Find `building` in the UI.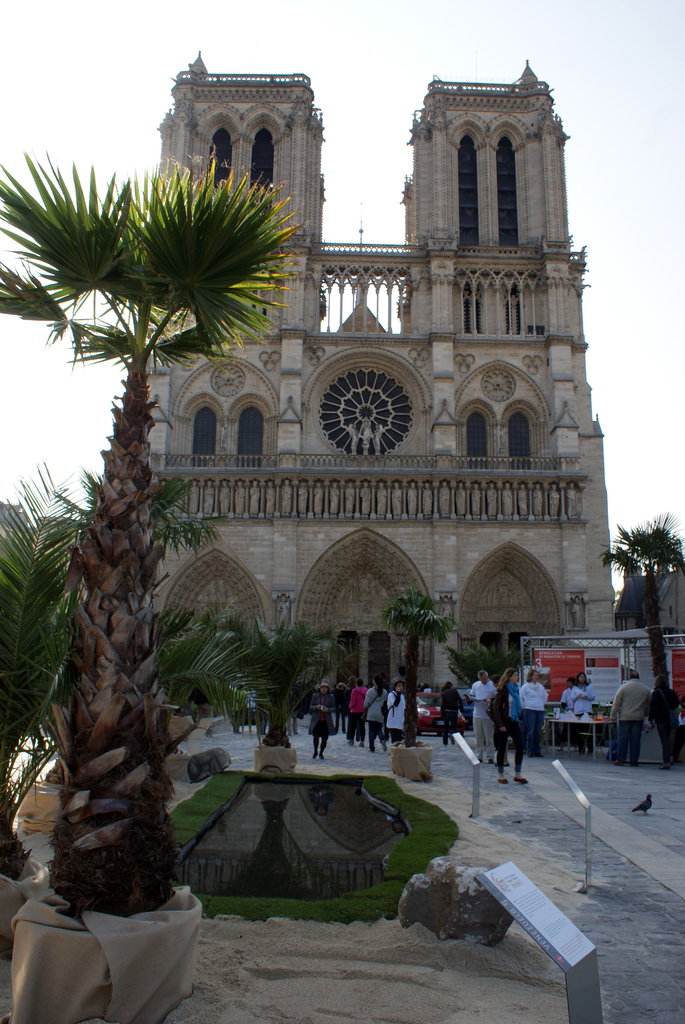
UI element at (143, 49, 618, 679).
